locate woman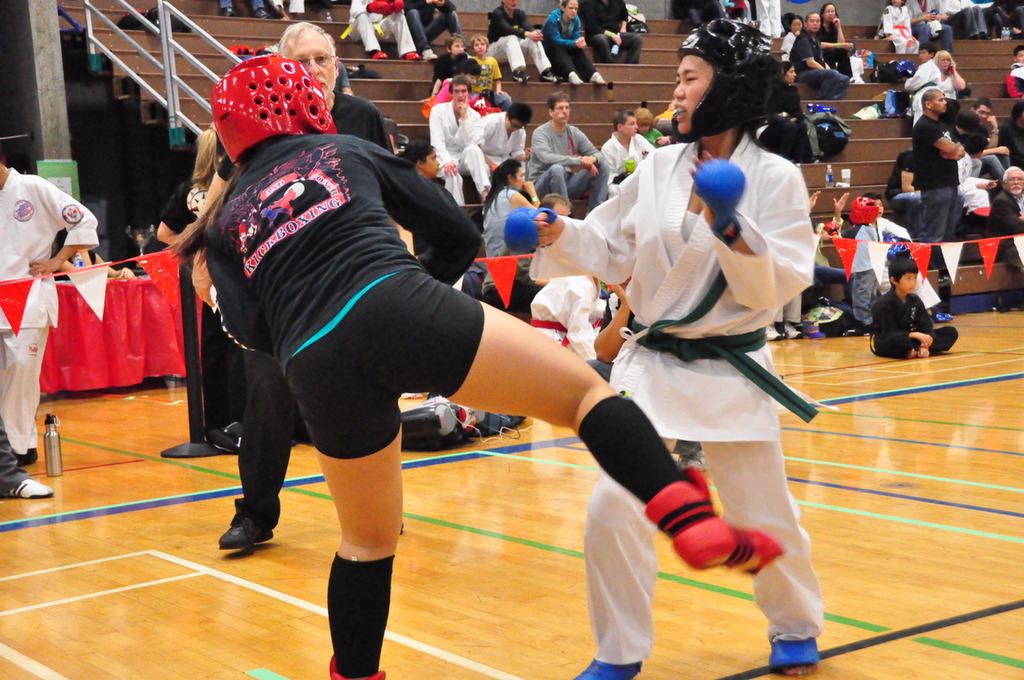
bbox(540, 0, 604, 83)
